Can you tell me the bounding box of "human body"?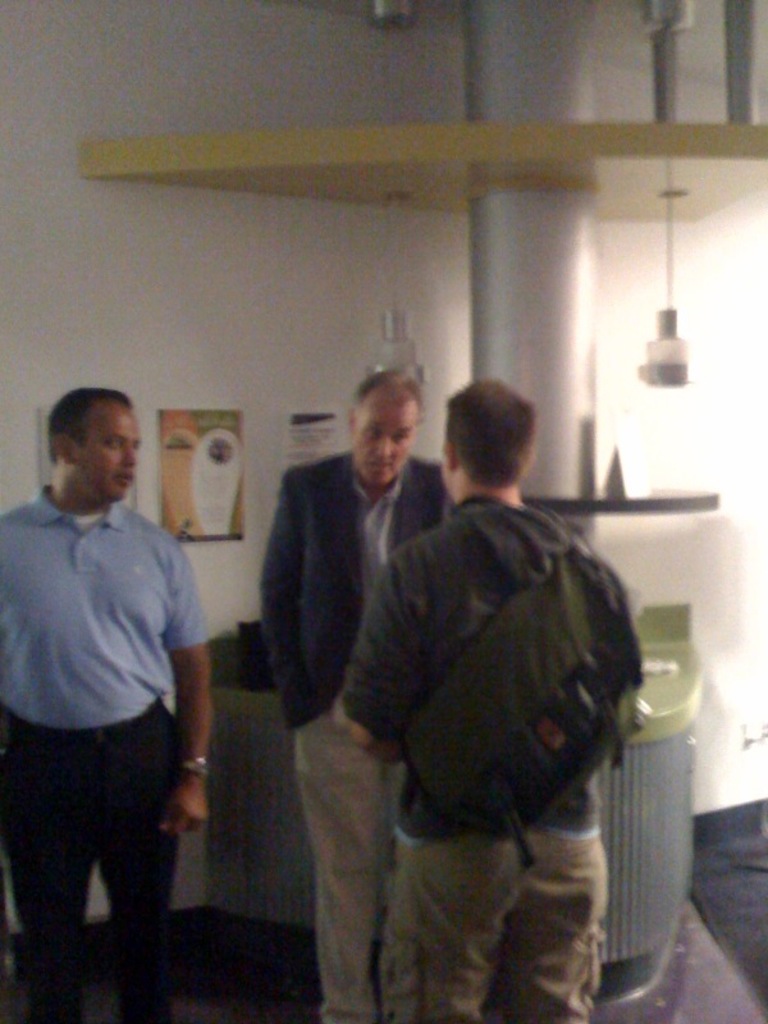
left=344, top=374, right=640, bottom=1023.
